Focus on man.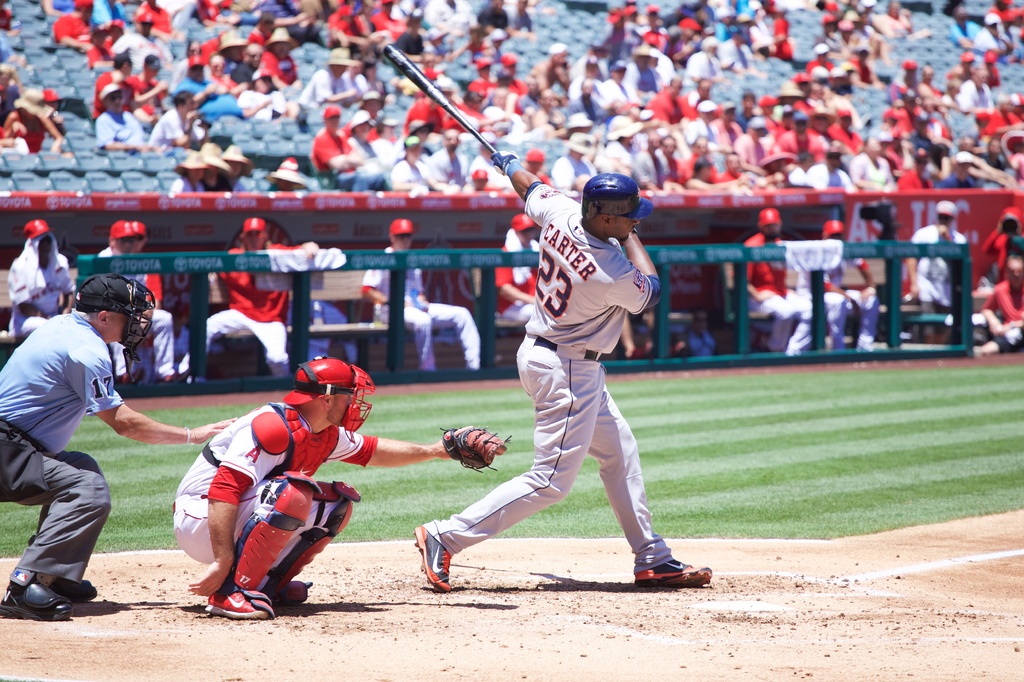
Focused at (0, 262, 236, 624).
